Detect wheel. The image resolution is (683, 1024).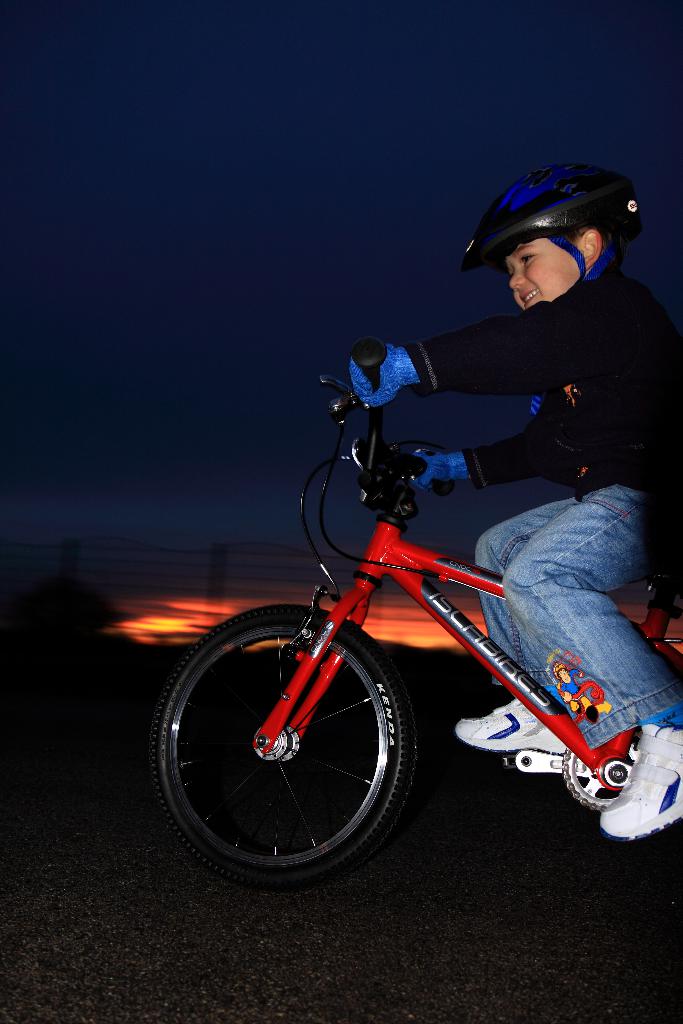
<box>161,612,424,876</box>.
